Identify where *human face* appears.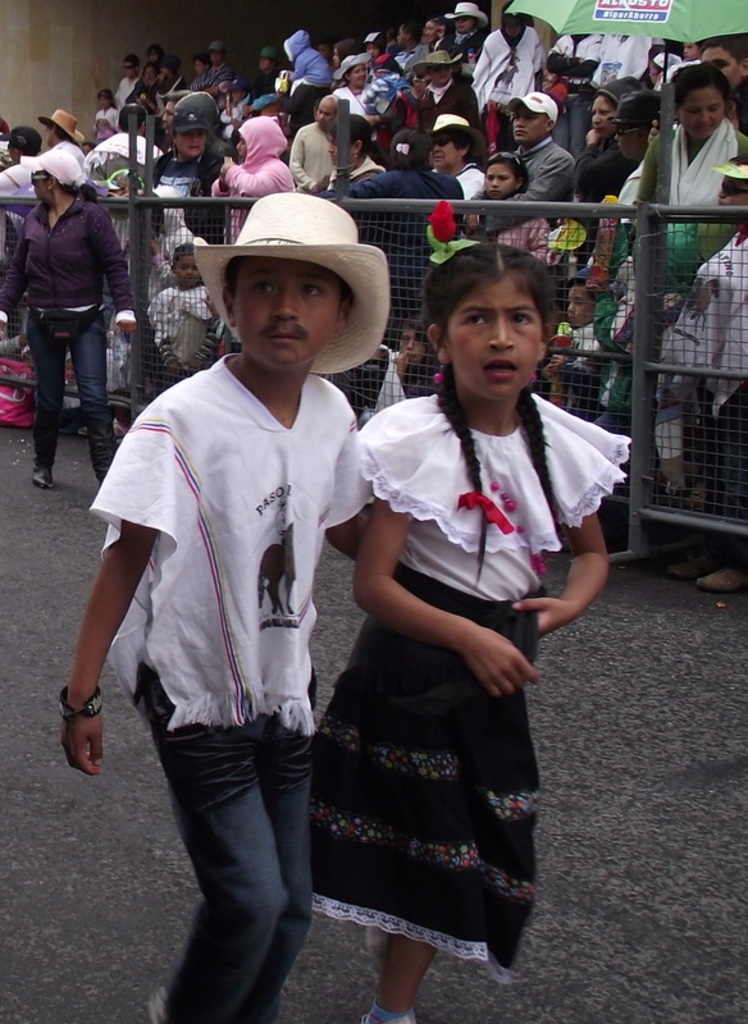
Appears at <box>8,146,19,164</box>.
